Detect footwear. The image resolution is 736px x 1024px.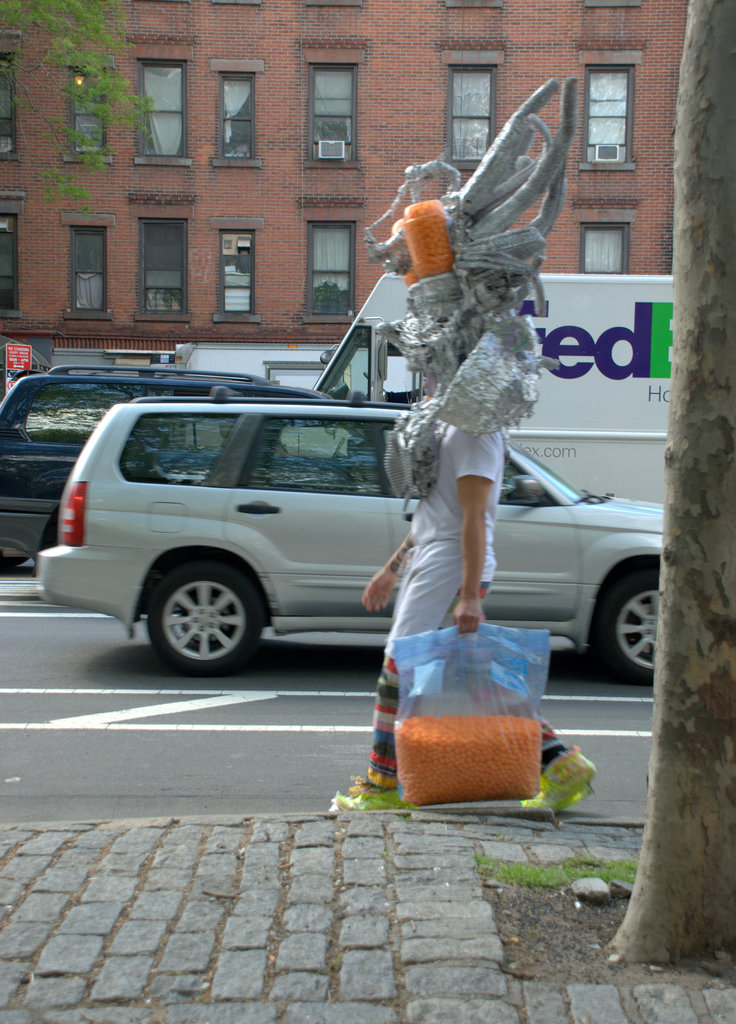
bbox=[330, 774, 415, 815].
